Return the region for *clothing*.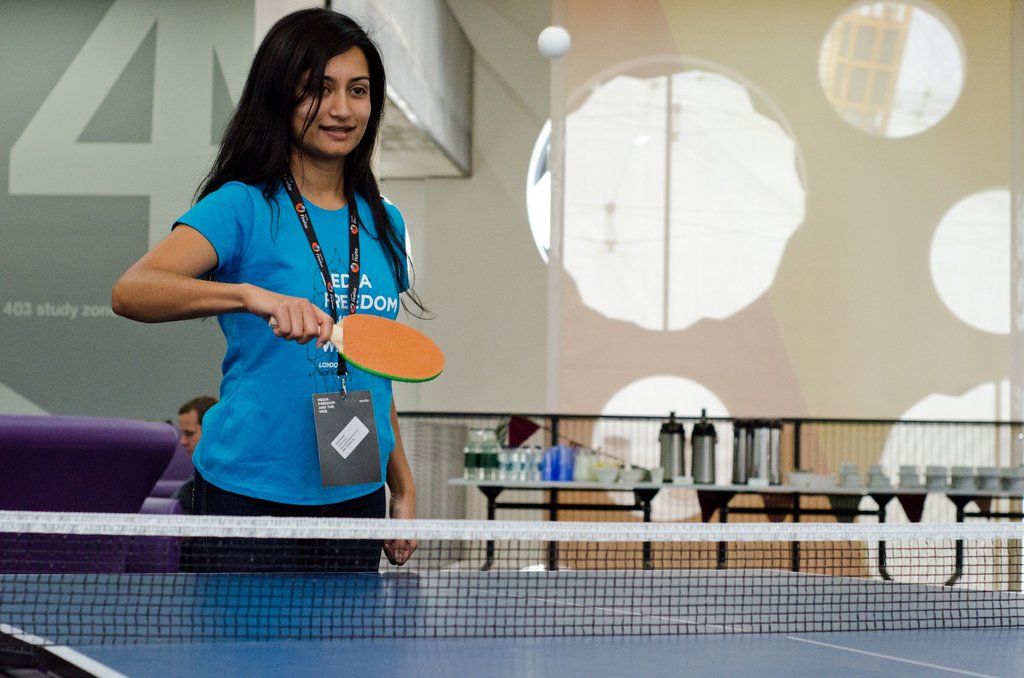
BBox(159, 179, 429, 510).
